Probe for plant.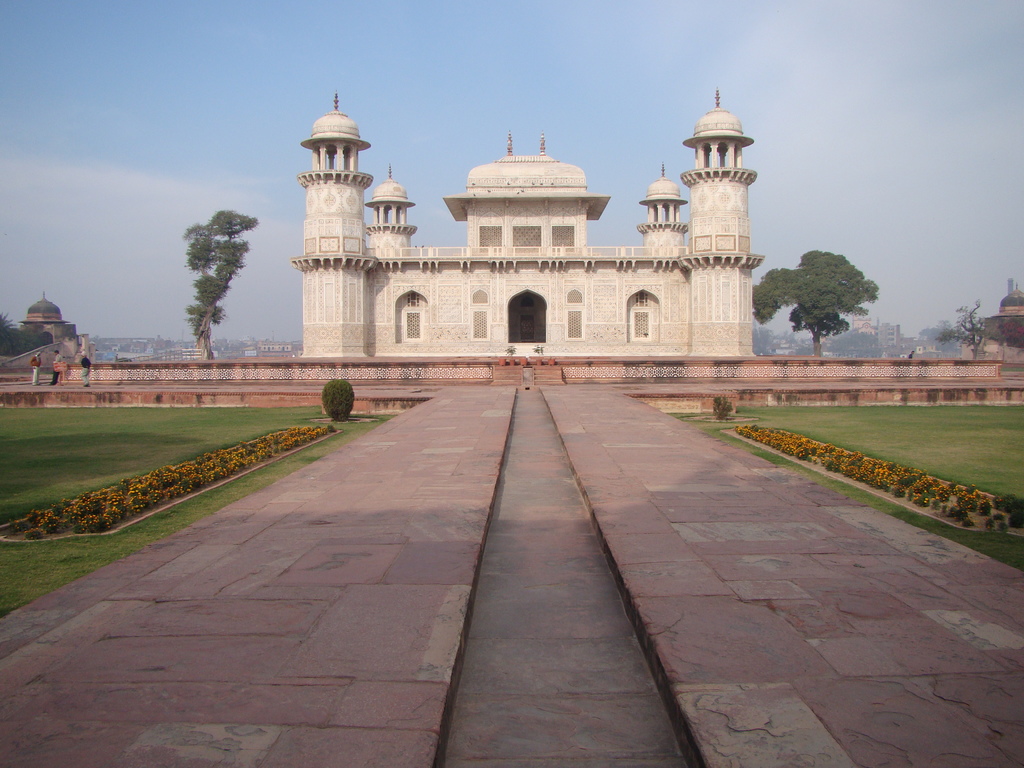
Probe result: [left=995, top=486, right=1023, bottom=528].
